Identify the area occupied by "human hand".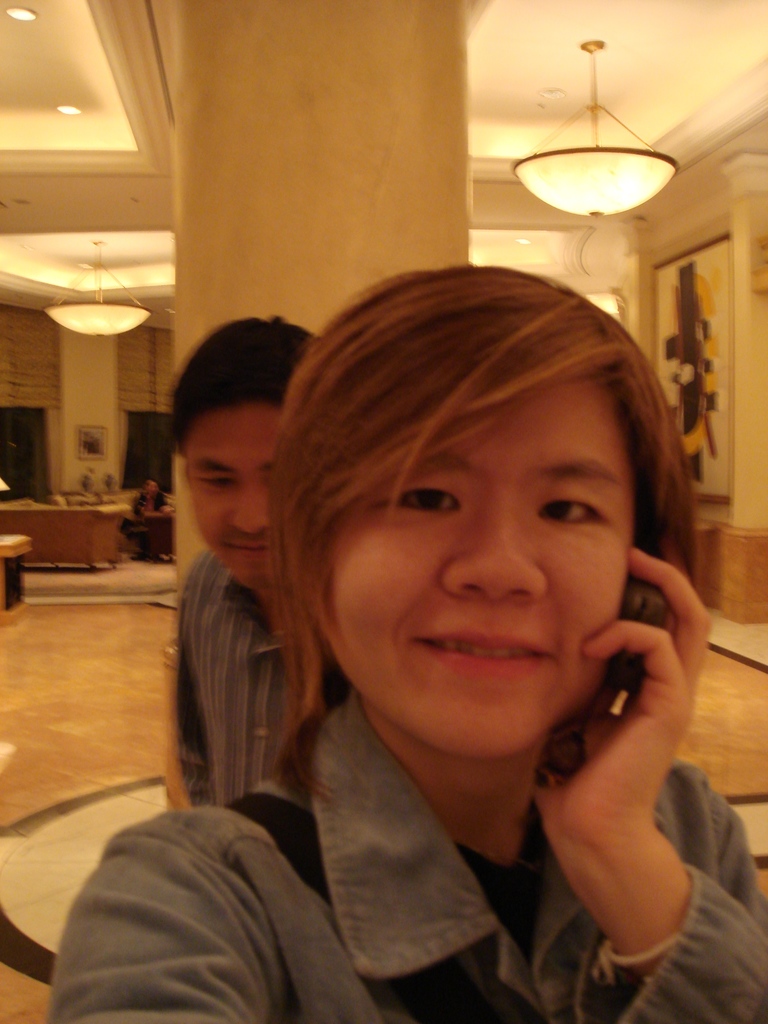
Area: detection(578, 561, 714, 843).
